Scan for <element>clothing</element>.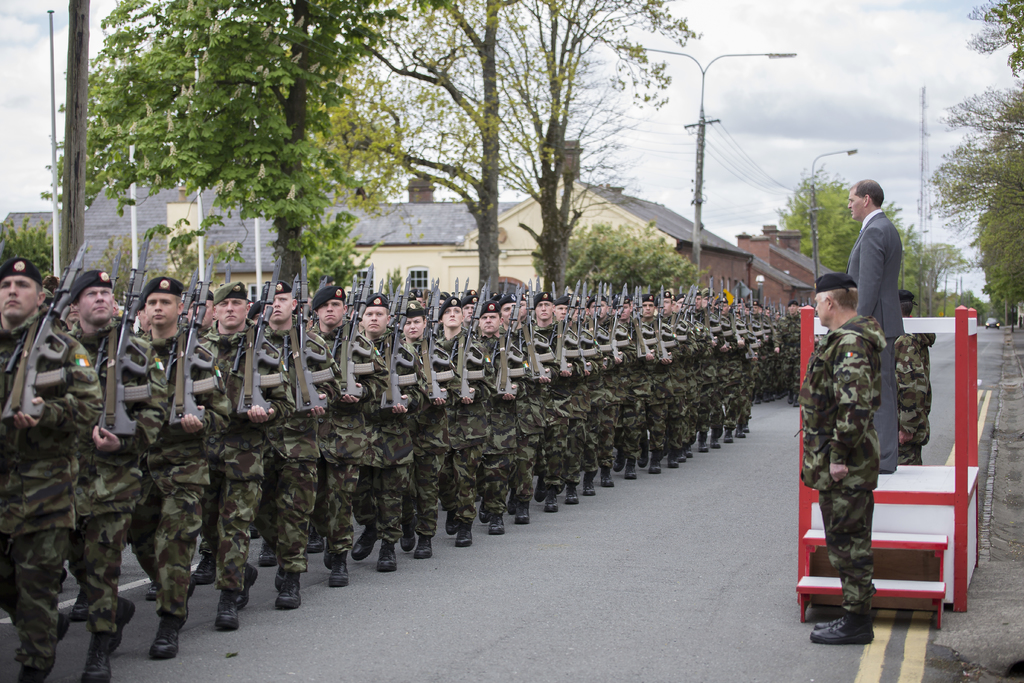
Scan result: (left=671, top=291, right=713, bottom=446).
